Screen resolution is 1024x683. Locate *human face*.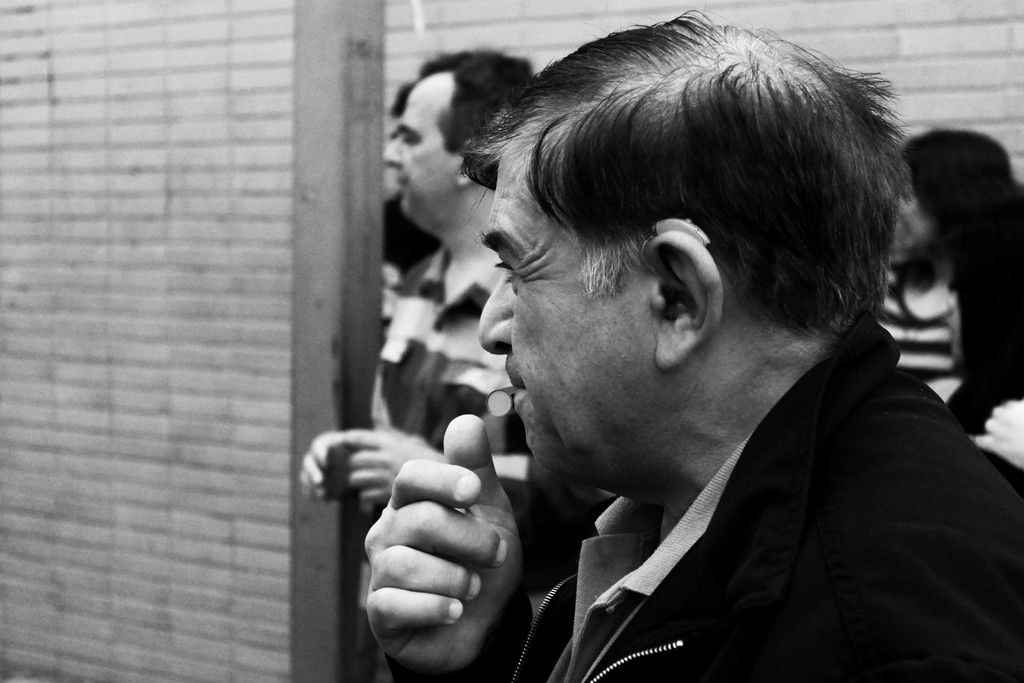
[left=476, top=142, right=657, bottom=485].
